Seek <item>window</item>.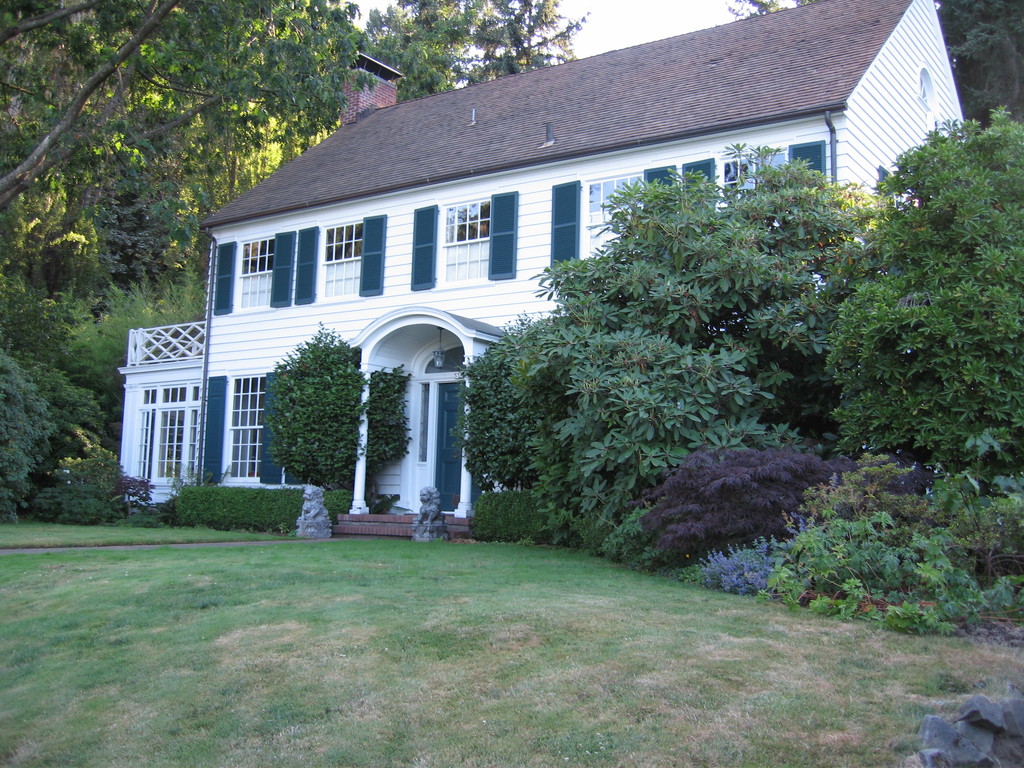
bbox=[723, 148, 792, 197].
